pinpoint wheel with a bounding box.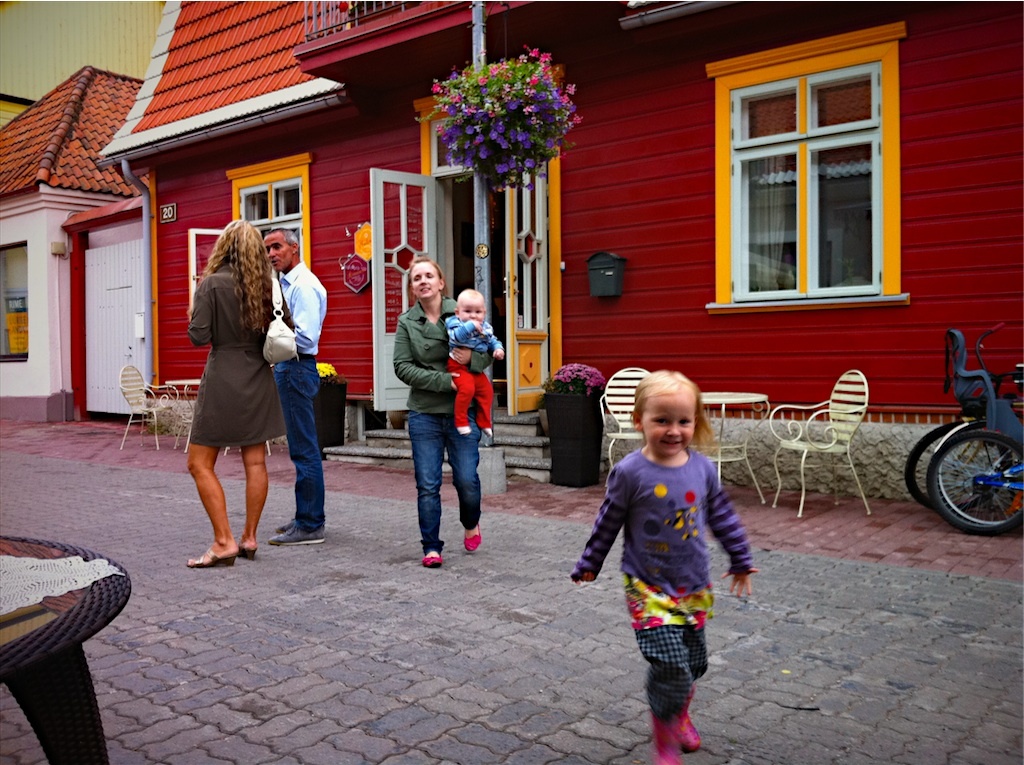
(903,420,1014,509).
